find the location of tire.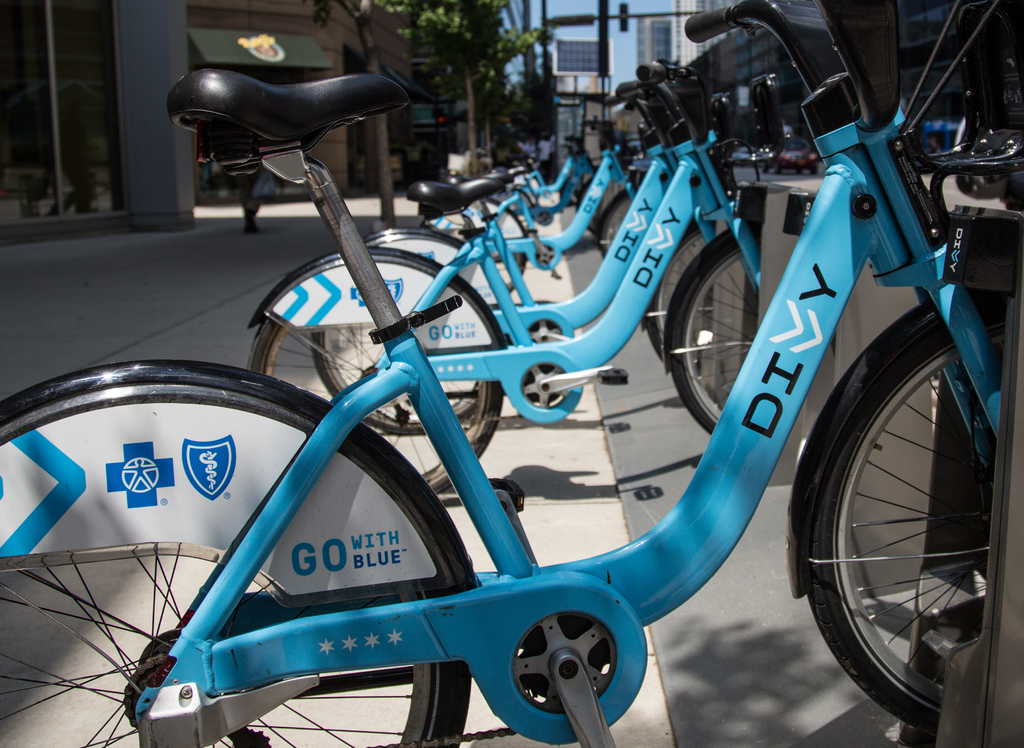
Location: 666, 227, 765, 434.
